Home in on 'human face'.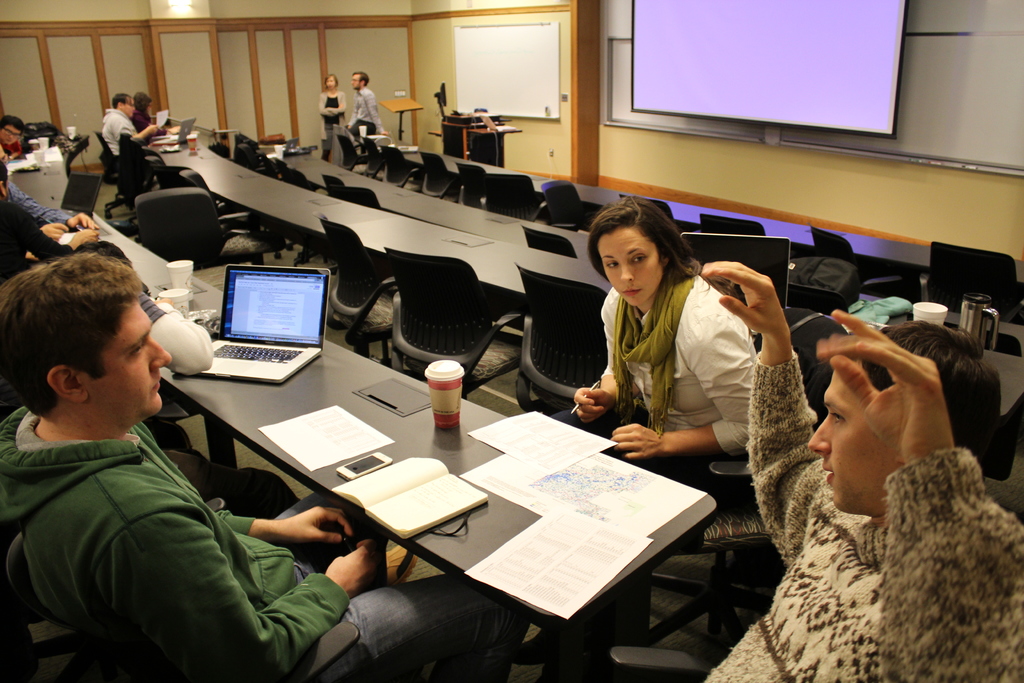
Homed in at 351 73 359 89.
